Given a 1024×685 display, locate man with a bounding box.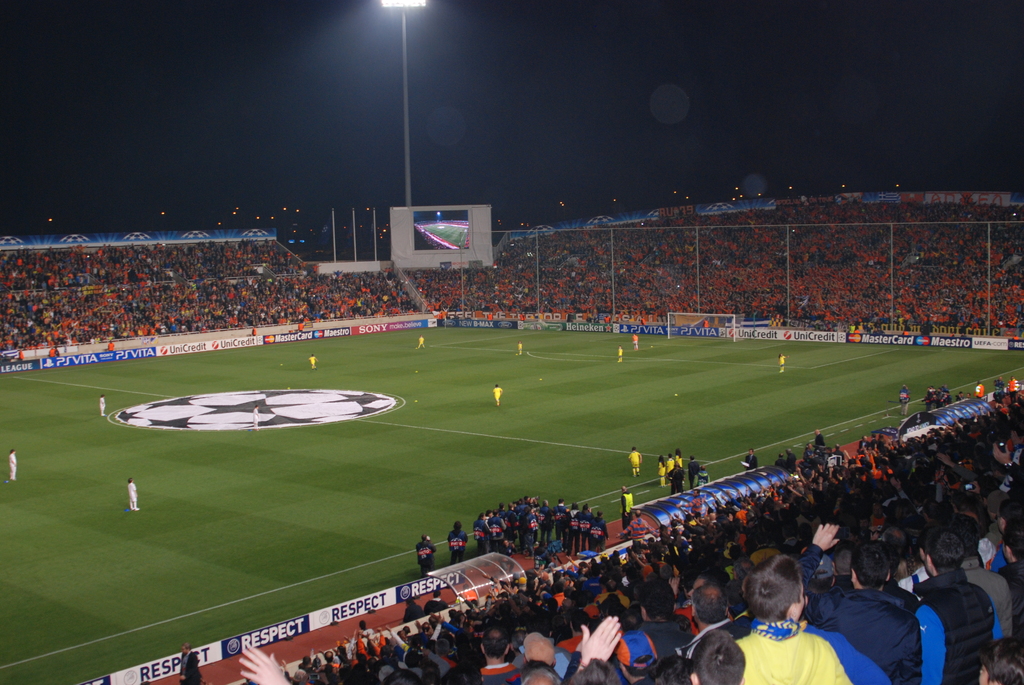
Located: locate(689, 631, 745, 684).
